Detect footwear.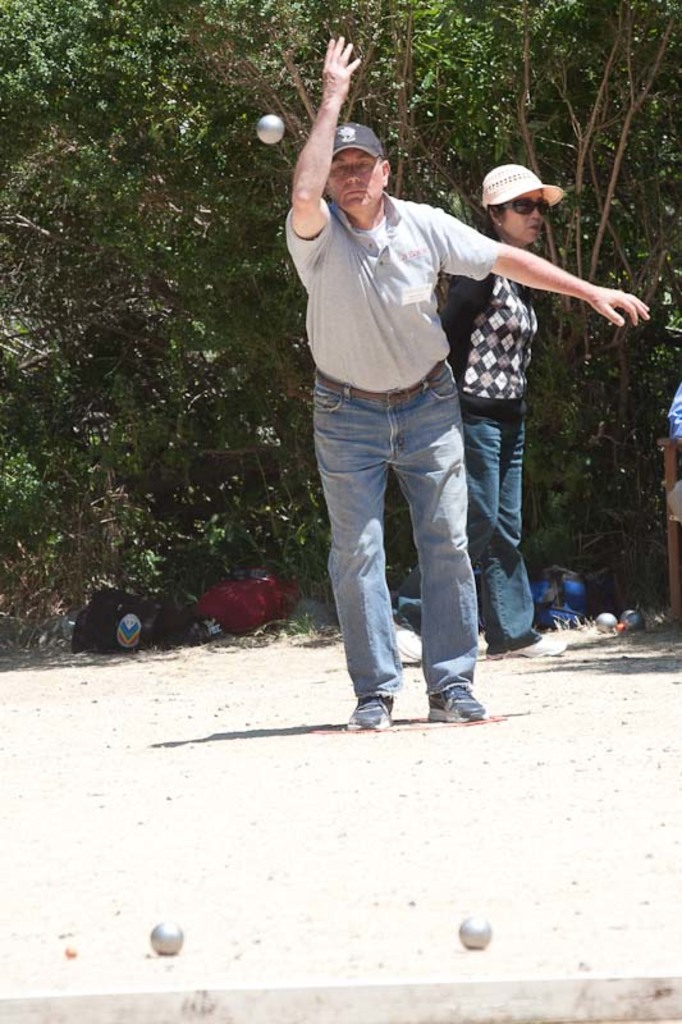
Detected at (489, 623, 568, 668).
